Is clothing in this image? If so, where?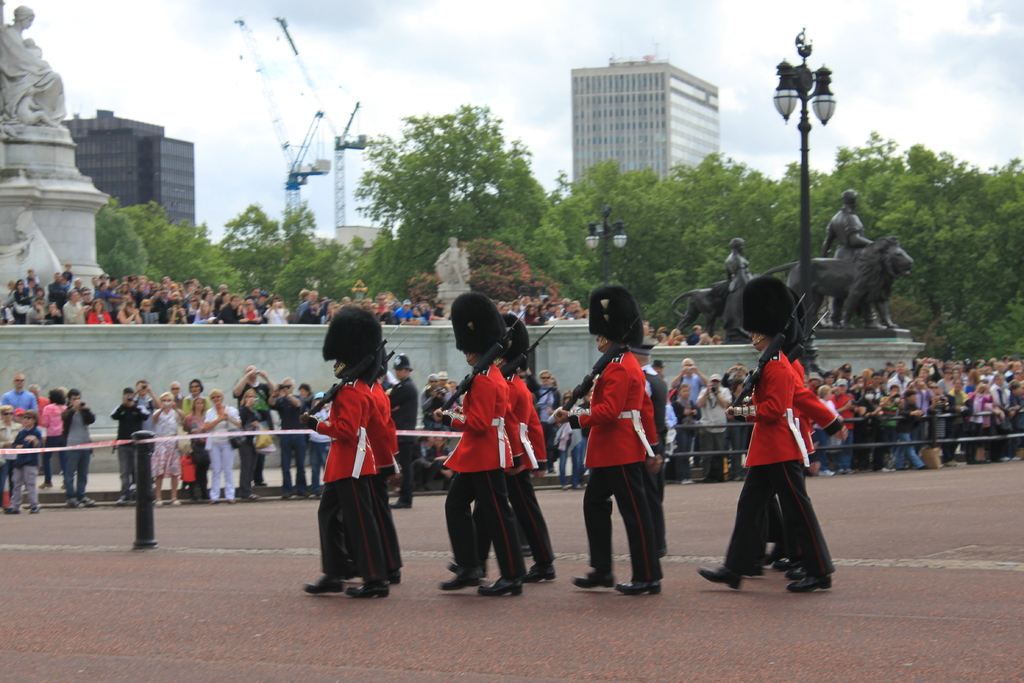
Yes, at (x1=945, y1=389, x2=970, y2=455).
